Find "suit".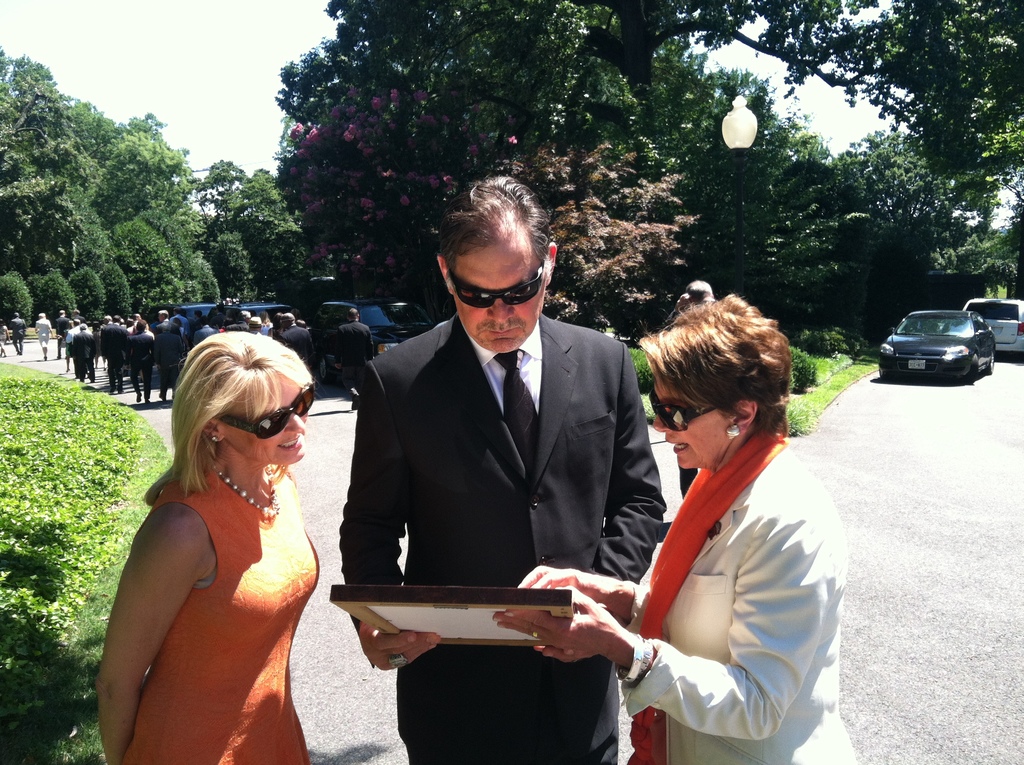
(97, 321, 129, 391).
